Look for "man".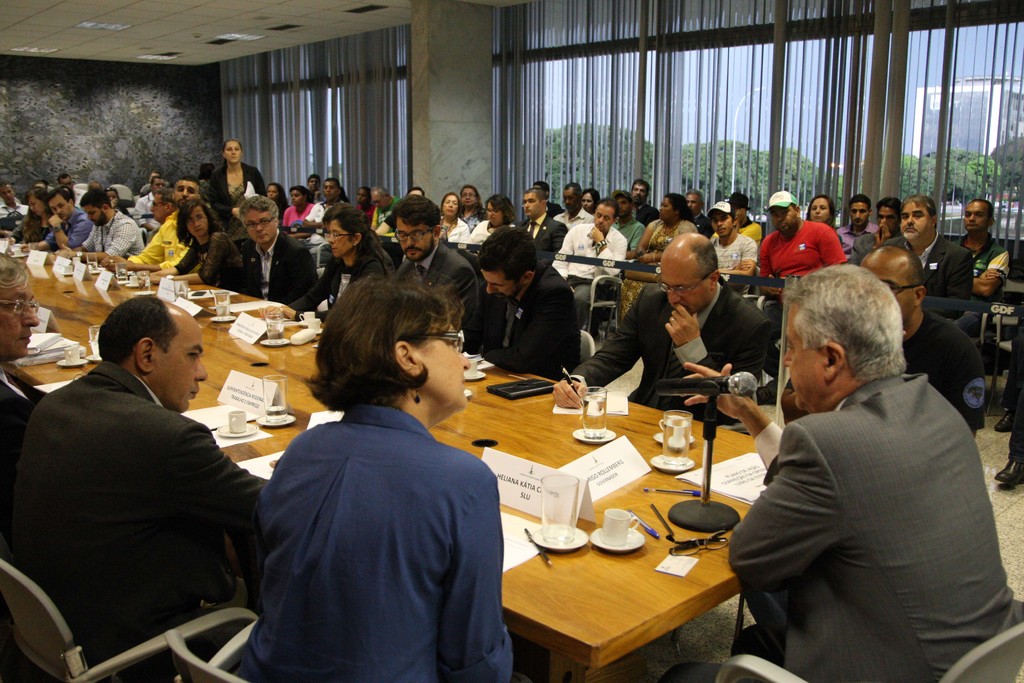
Found: 630, 178, 660, 226.
